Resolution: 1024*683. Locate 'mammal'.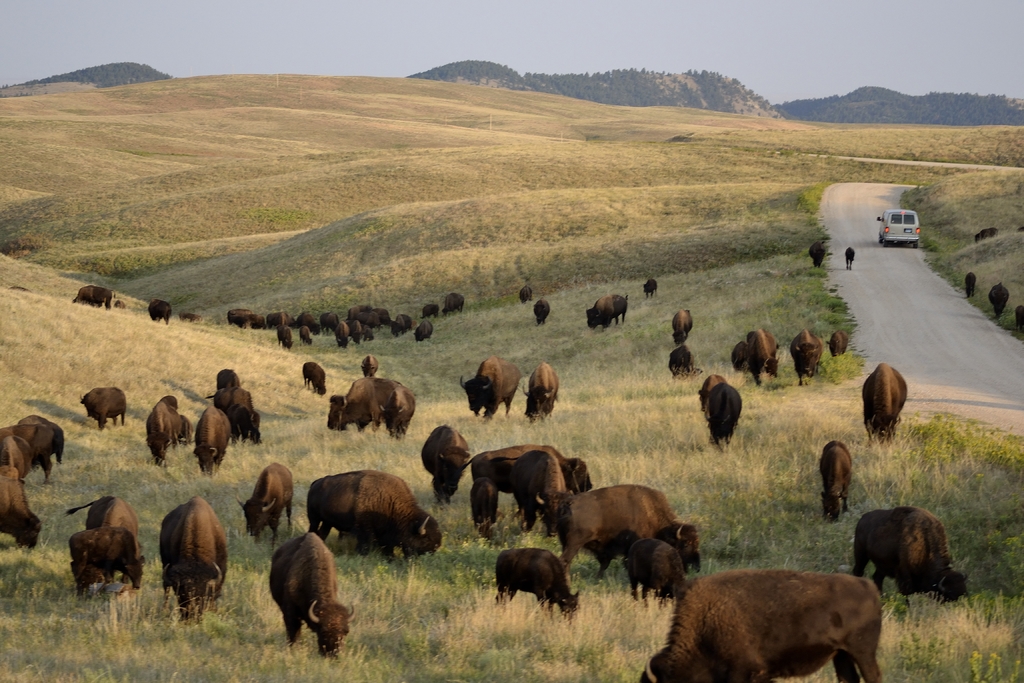
75/383/127/425.
